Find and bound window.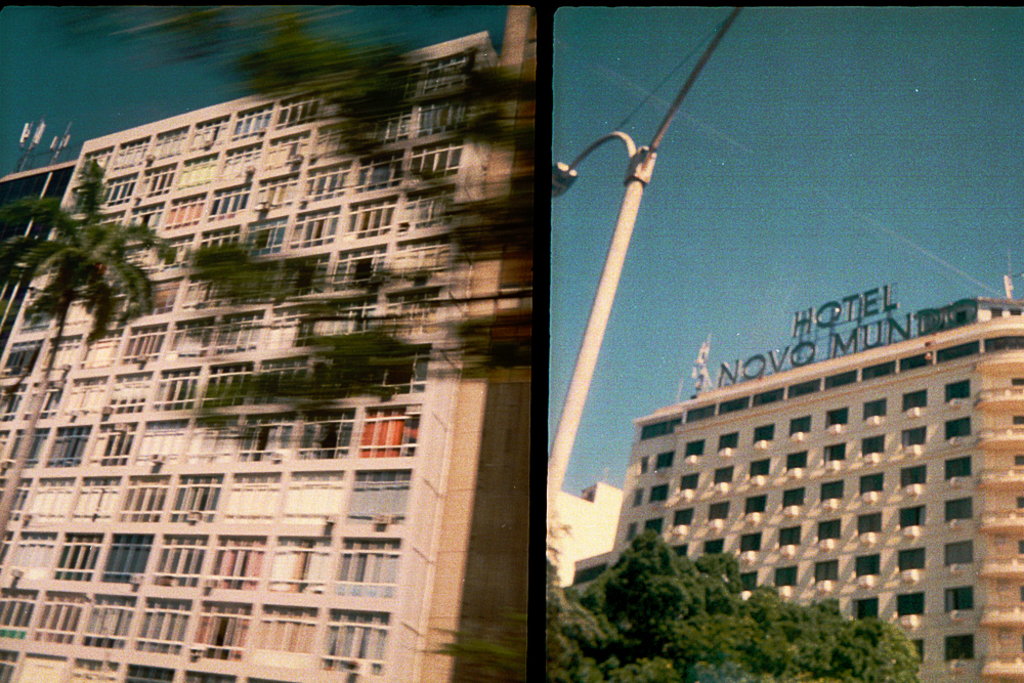
Bound: {"left": 742, "top": 495, "right": 763, "bottom": 511}.
